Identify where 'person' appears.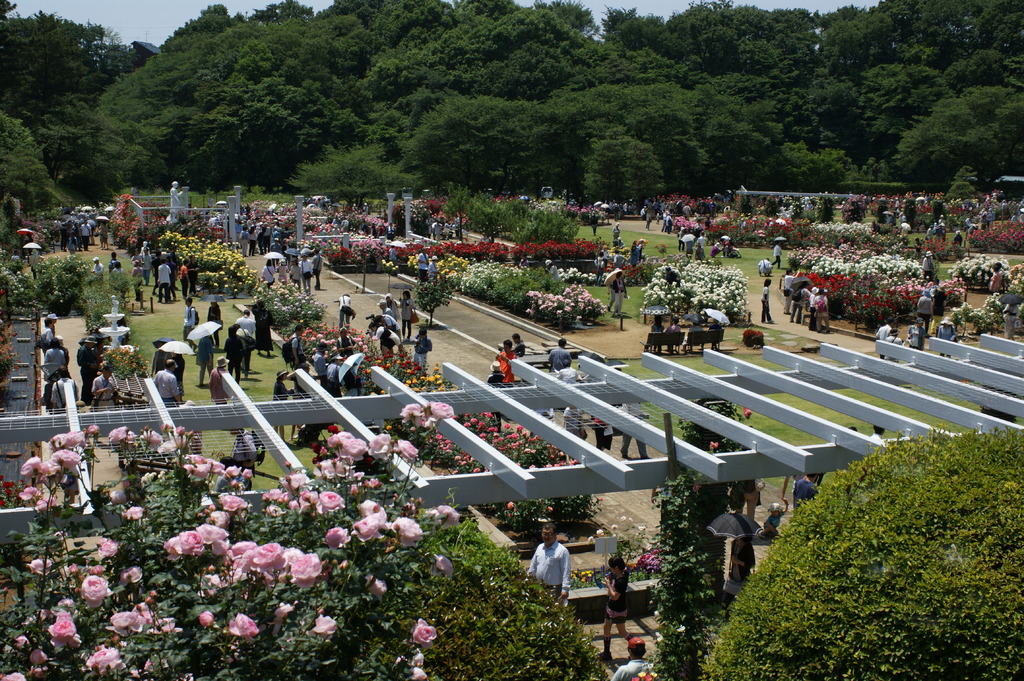
Appears at <bbox>607, 264, 628, 317</bbox>.
